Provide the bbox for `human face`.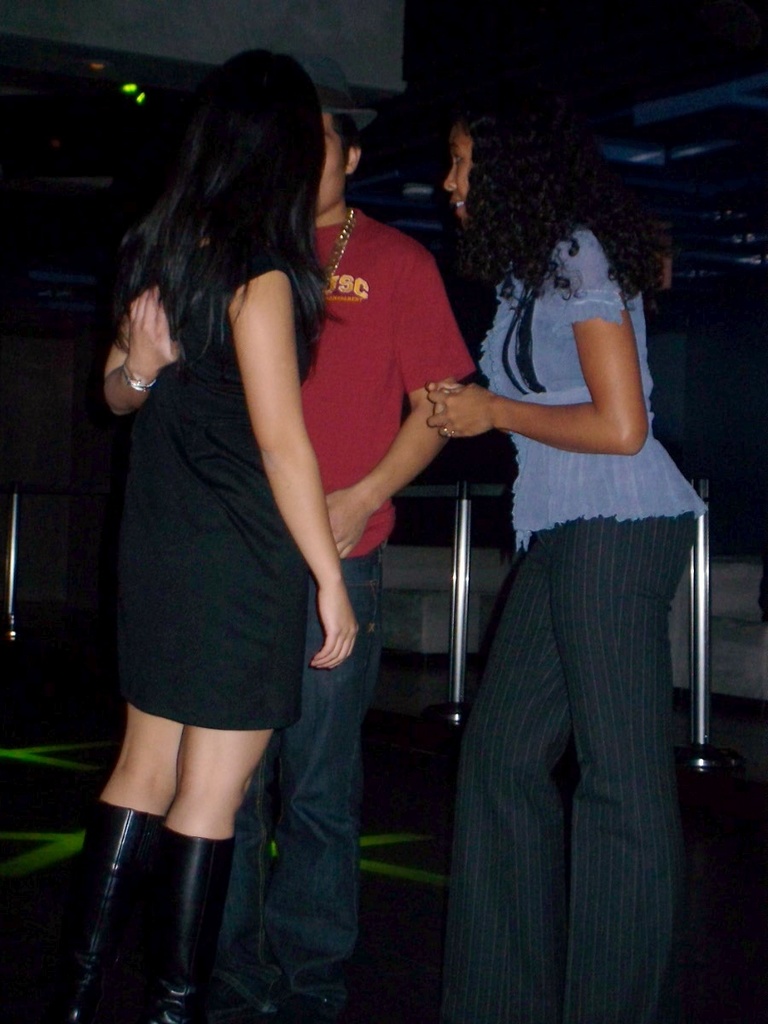
(439, 117, 477, 223).
